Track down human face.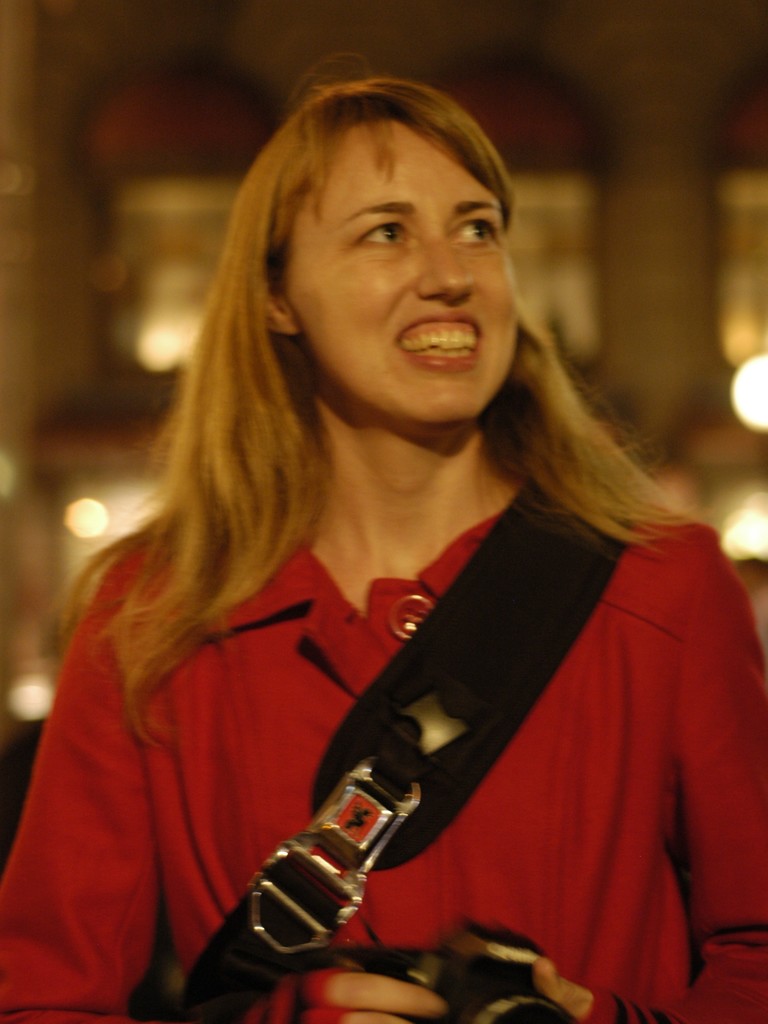
Tracked to [282, 124, 521, 426].
